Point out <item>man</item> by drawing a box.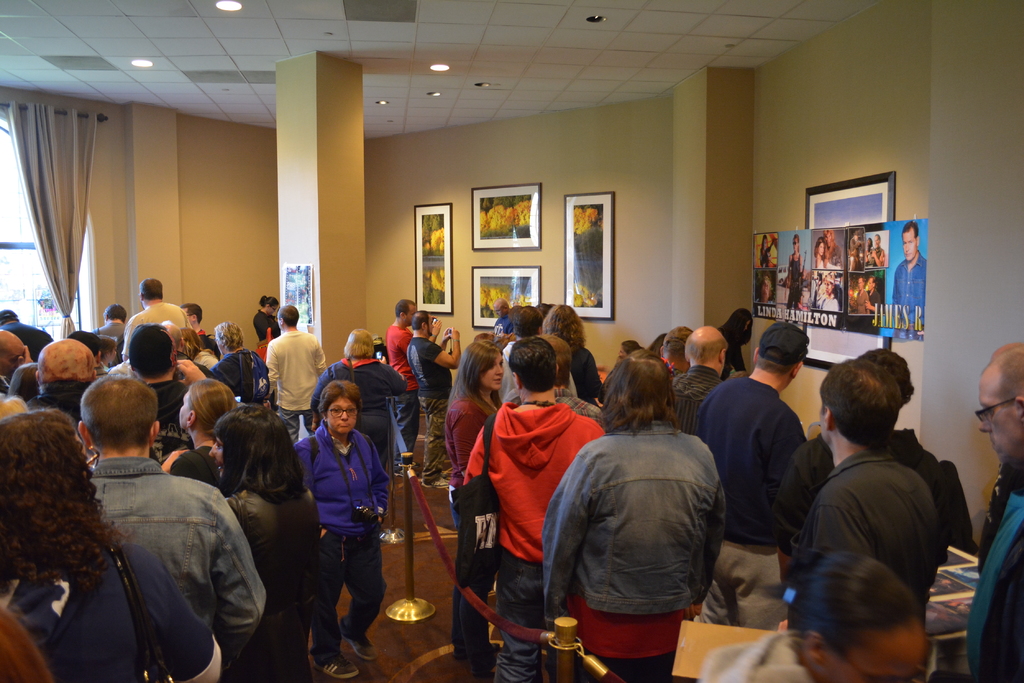
86:303:140:339.
